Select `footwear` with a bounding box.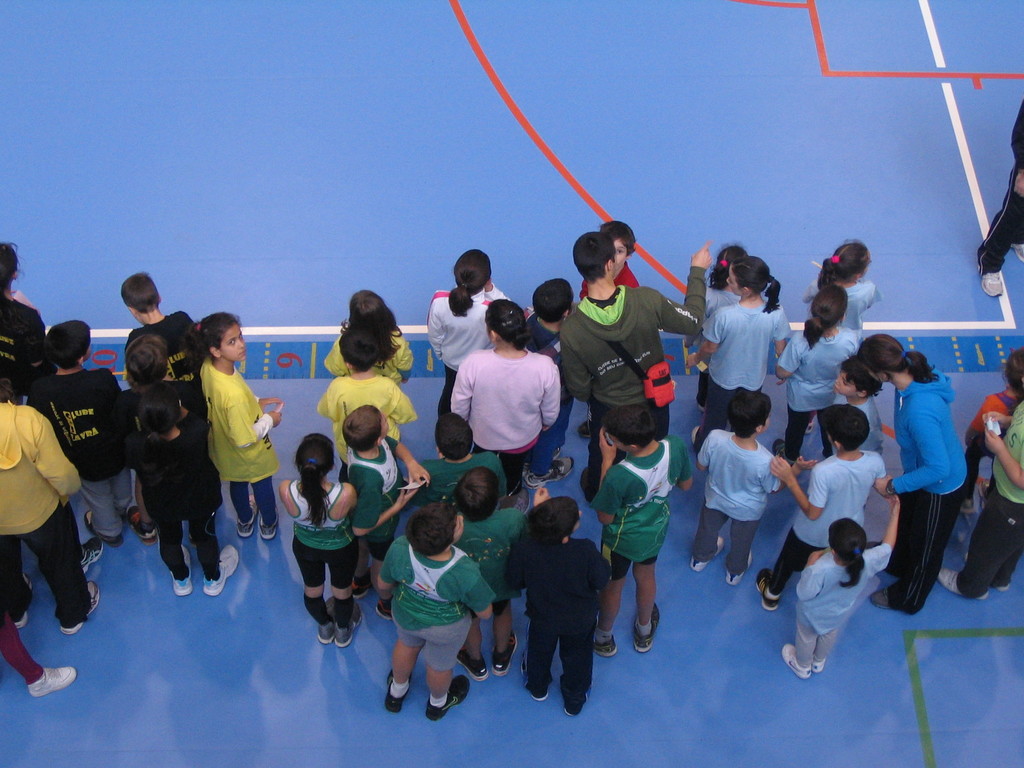
1011:244:1023:262.
